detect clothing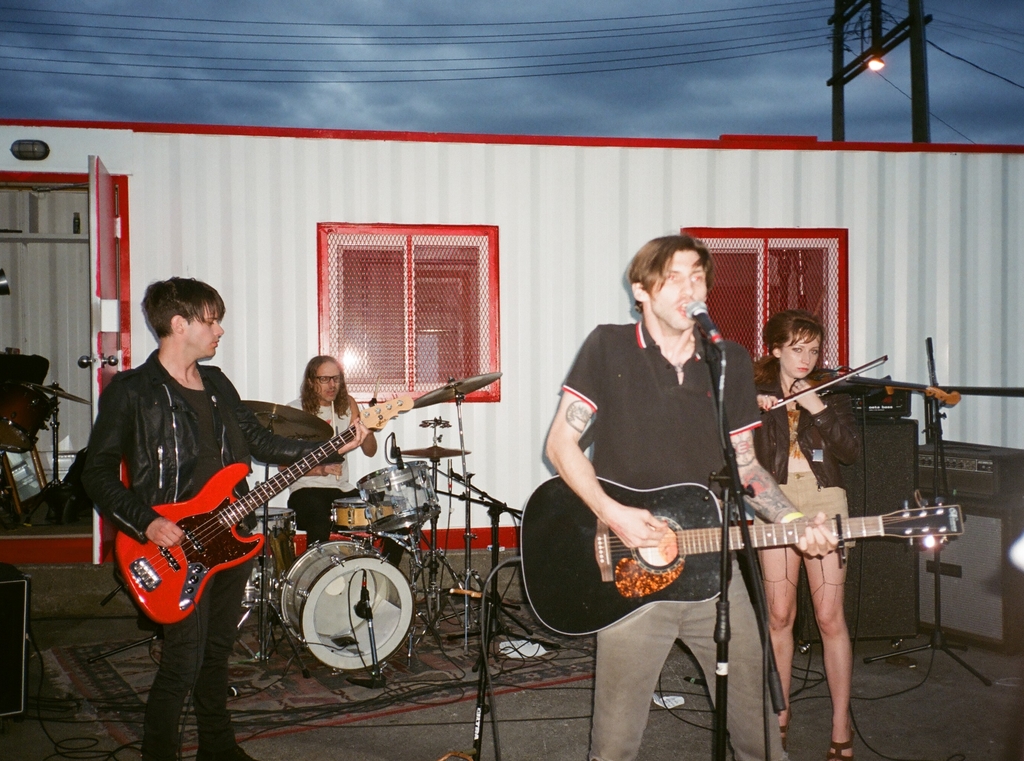
[left=79, top=346, right=327, bottom=756]
